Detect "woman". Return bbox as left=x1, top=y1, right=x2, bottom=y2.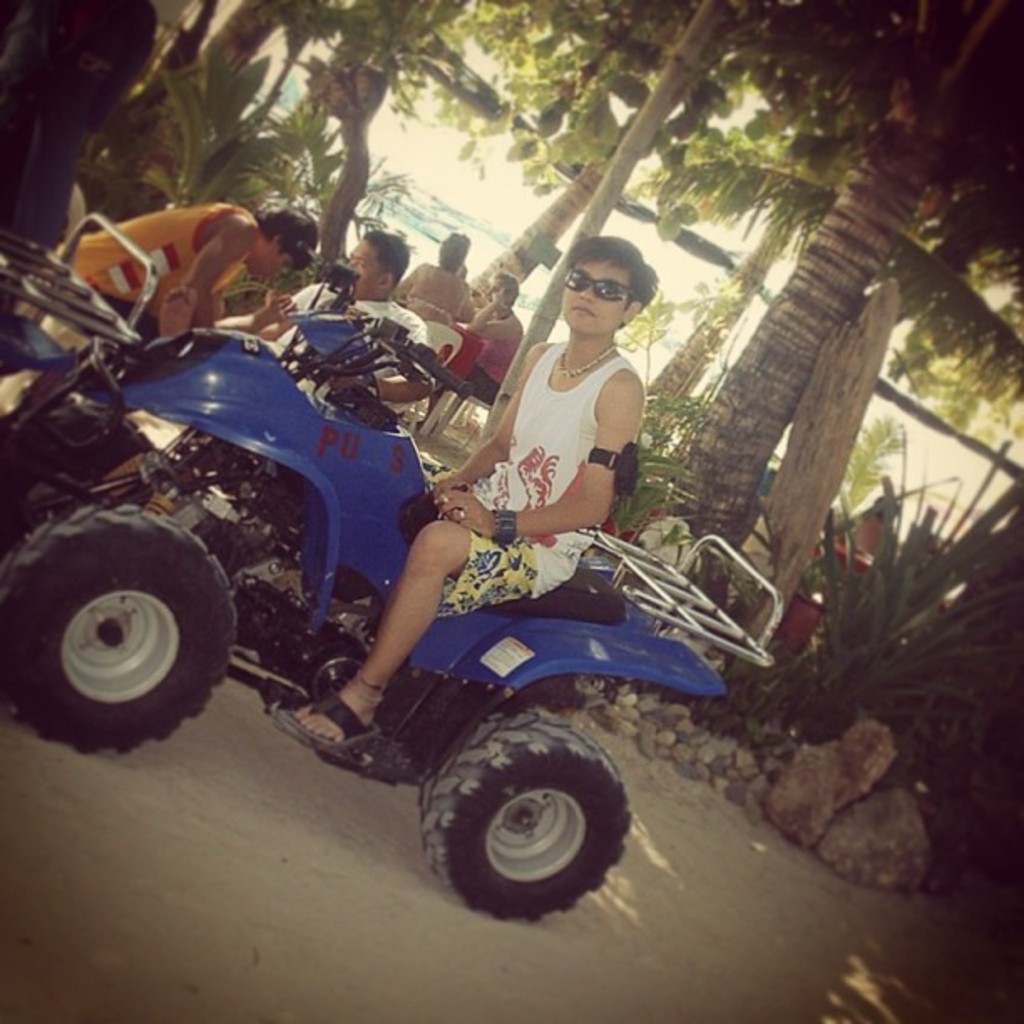
left=276, top=234, right=661, bottom=746.
